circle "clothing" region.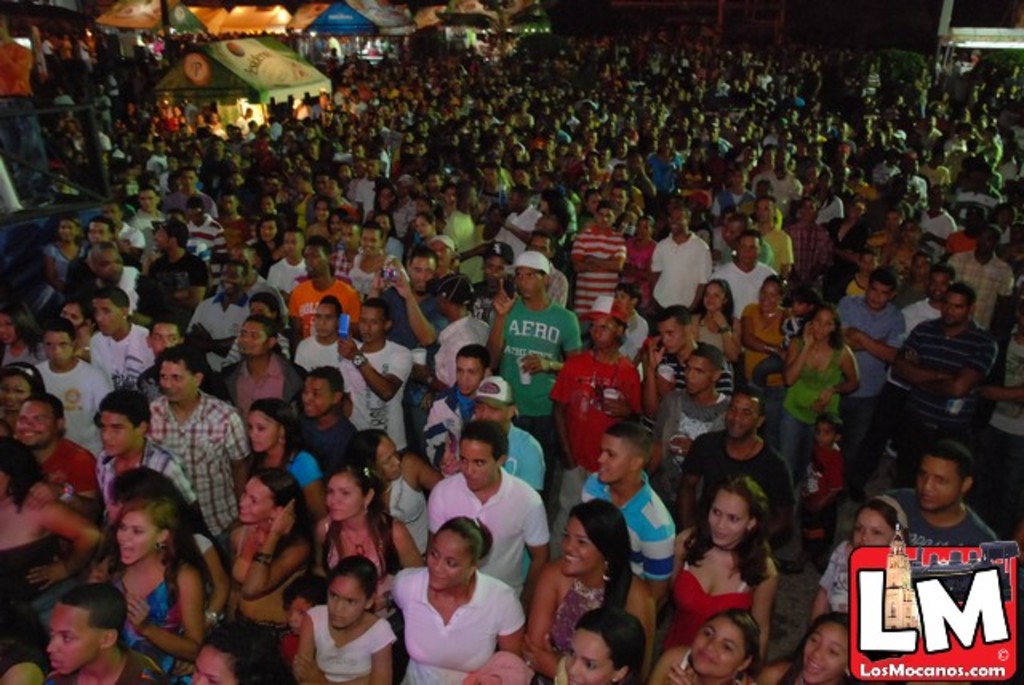
Region: 755/219/797/274.
